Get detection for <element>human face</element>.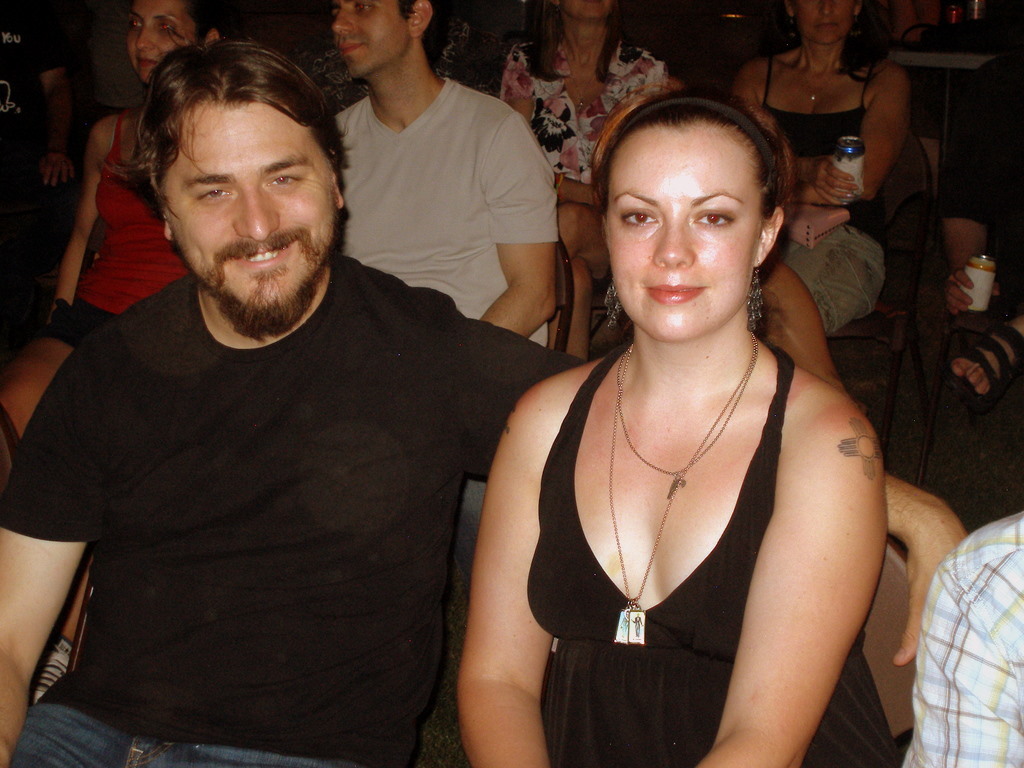
Detection: 611:128:766:340.
